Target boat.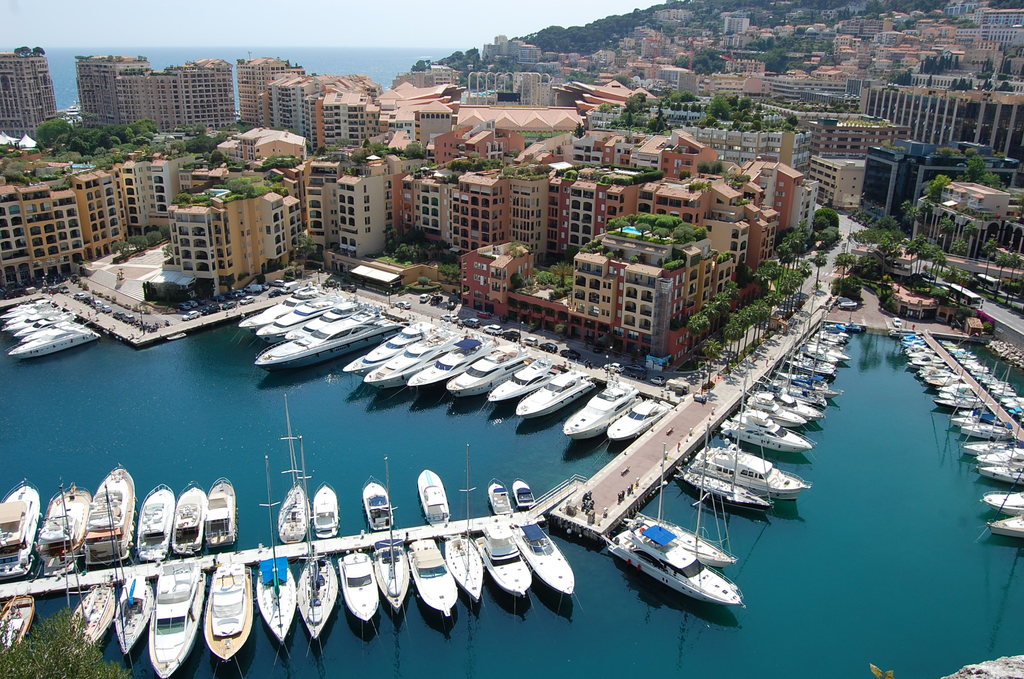
Target region: x1=417, y1=467, x2=451, y2=523.
